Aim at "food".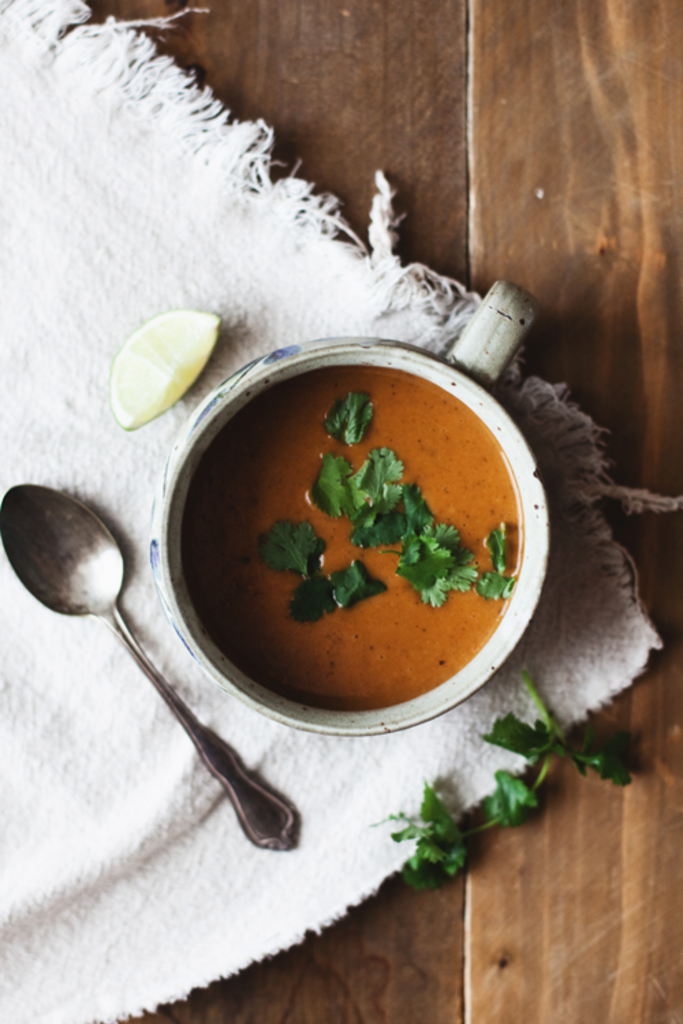
Aimed at 381,672,663,885.
